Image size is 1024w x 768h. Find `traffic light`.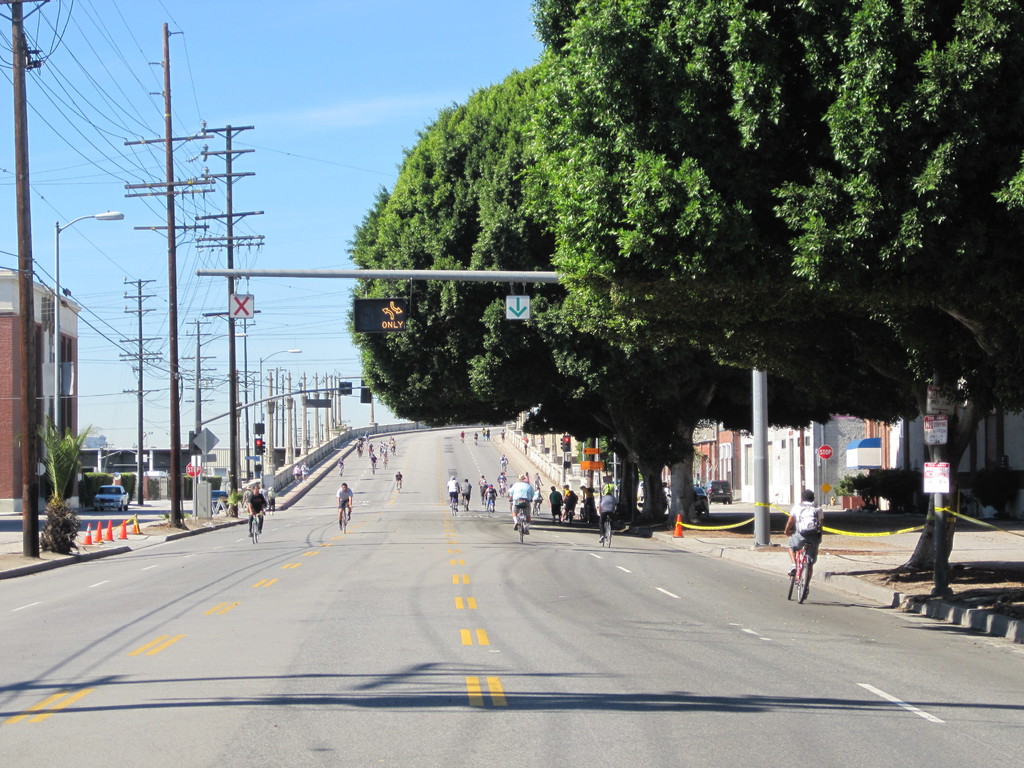
region(561, 435, 571, 452).
